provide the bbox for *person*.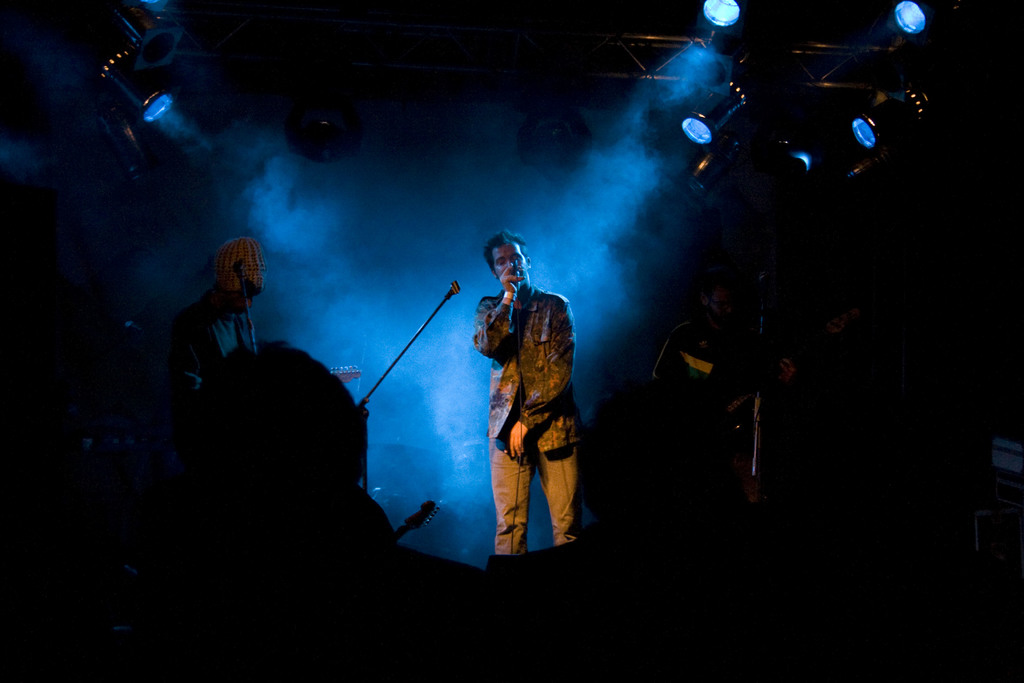
(472,230,583,550).
